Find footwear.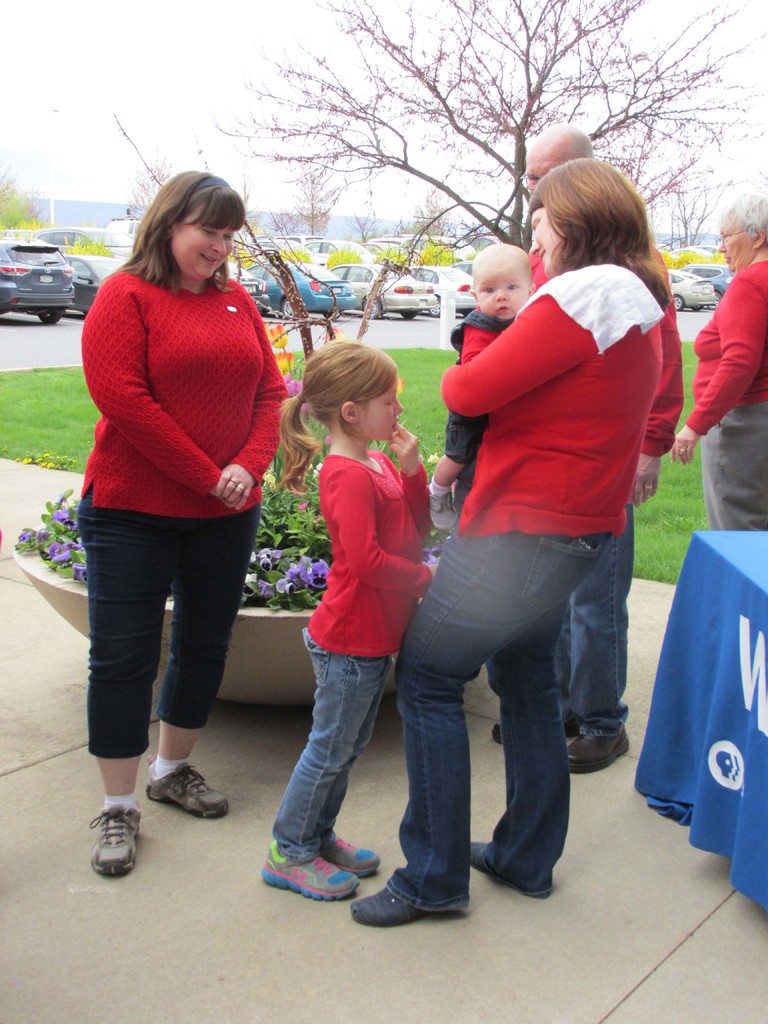
[565, 728, 632, 777].
